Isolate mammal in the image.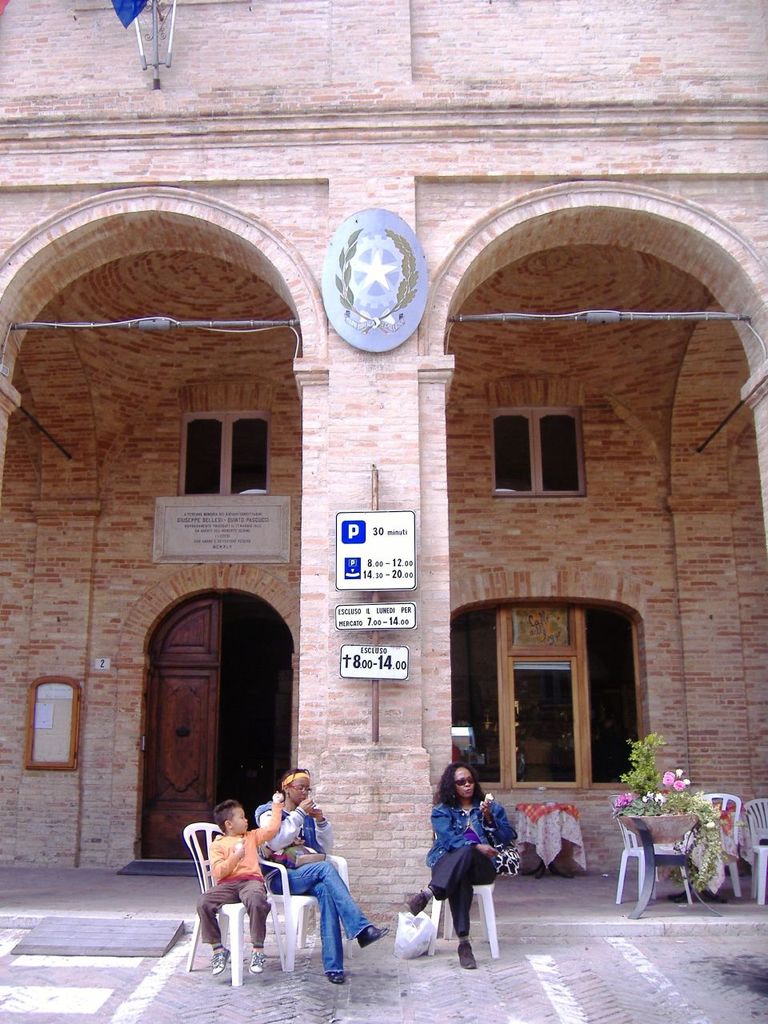
Isolated region: (x1=254, y1=762, x2=391, y2=980).
